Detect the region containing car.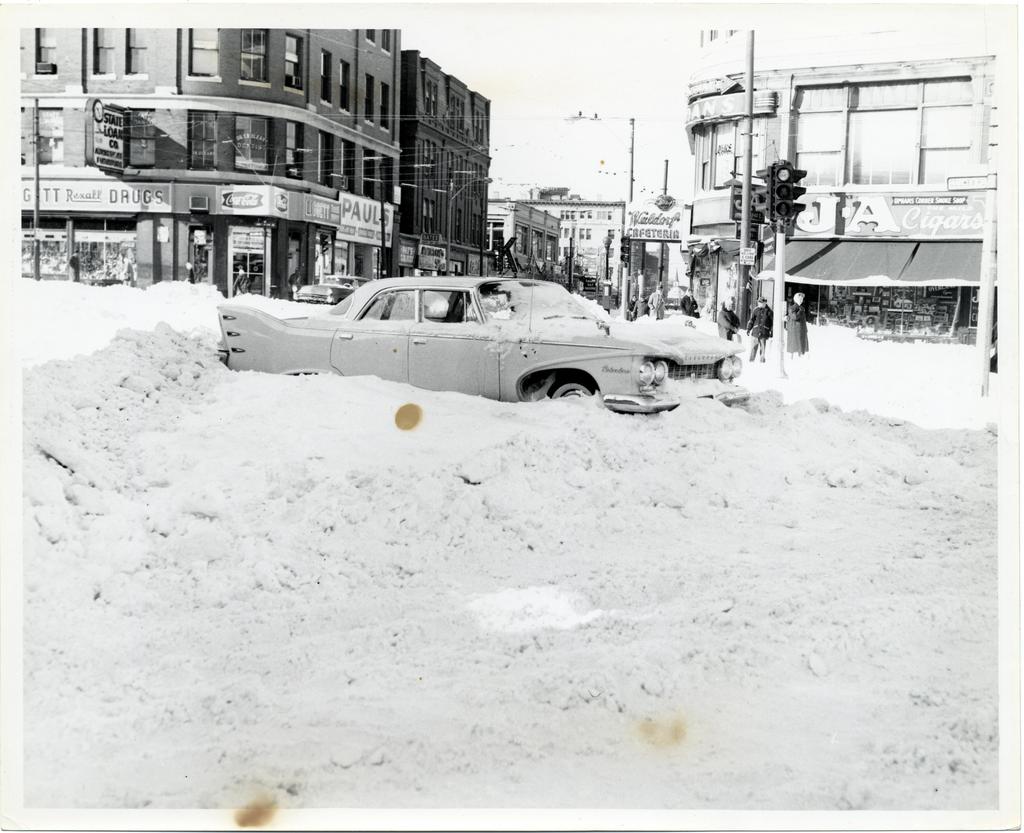
pyautogui.locateOnScreen(291, 274, 372, 304).
